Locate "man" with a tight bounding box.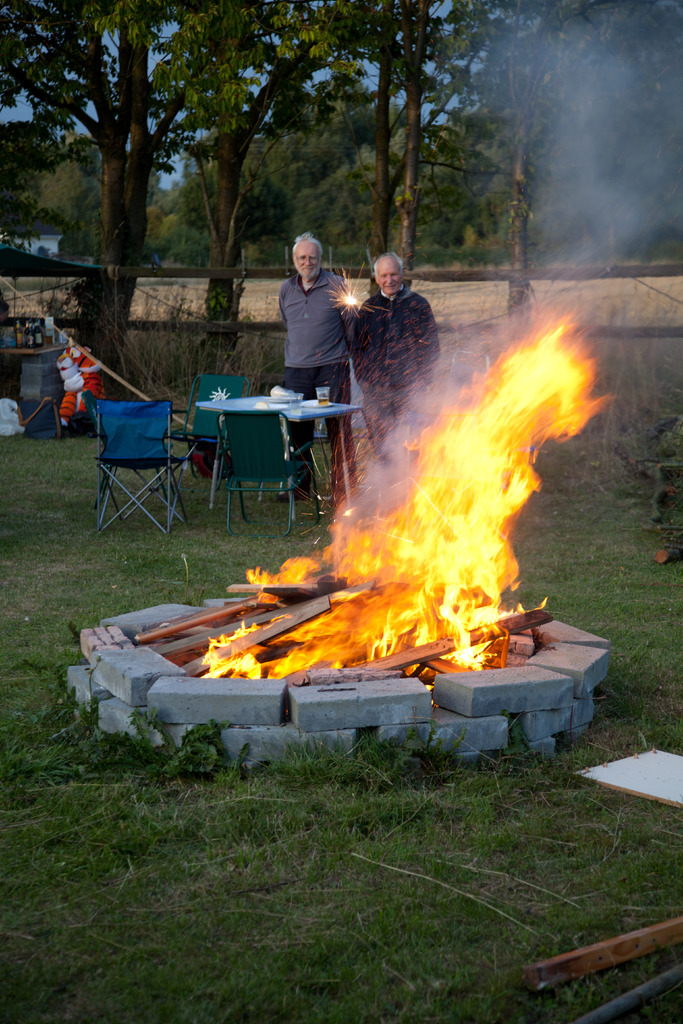
l=260, t=225, r=358, b=509.
